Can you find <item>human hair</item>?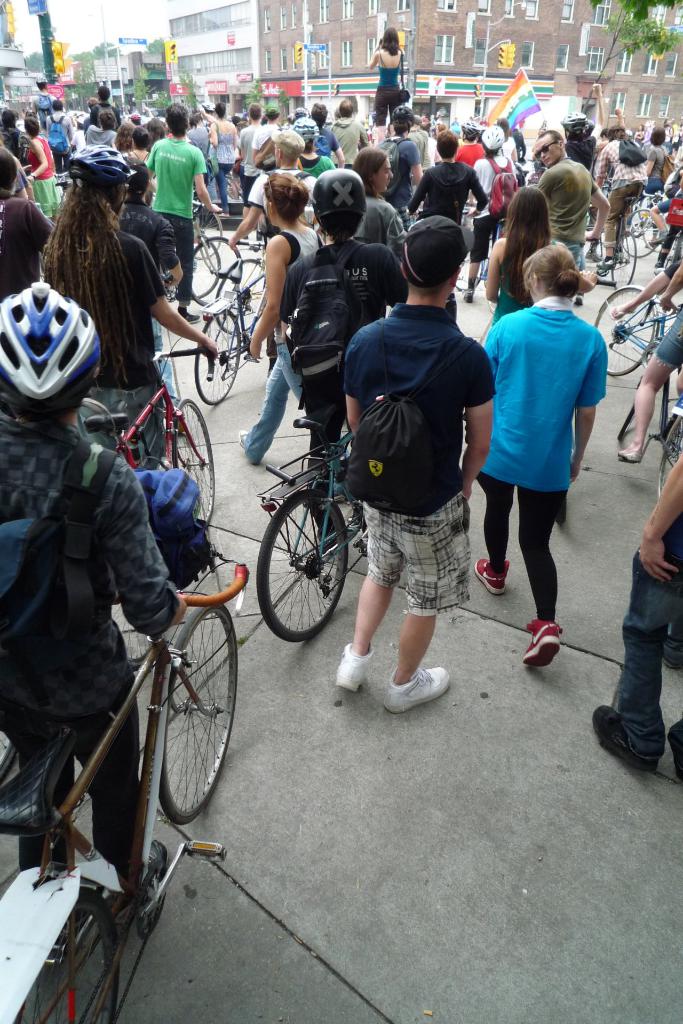
Yes, bounding box: 320/209/364/241.
